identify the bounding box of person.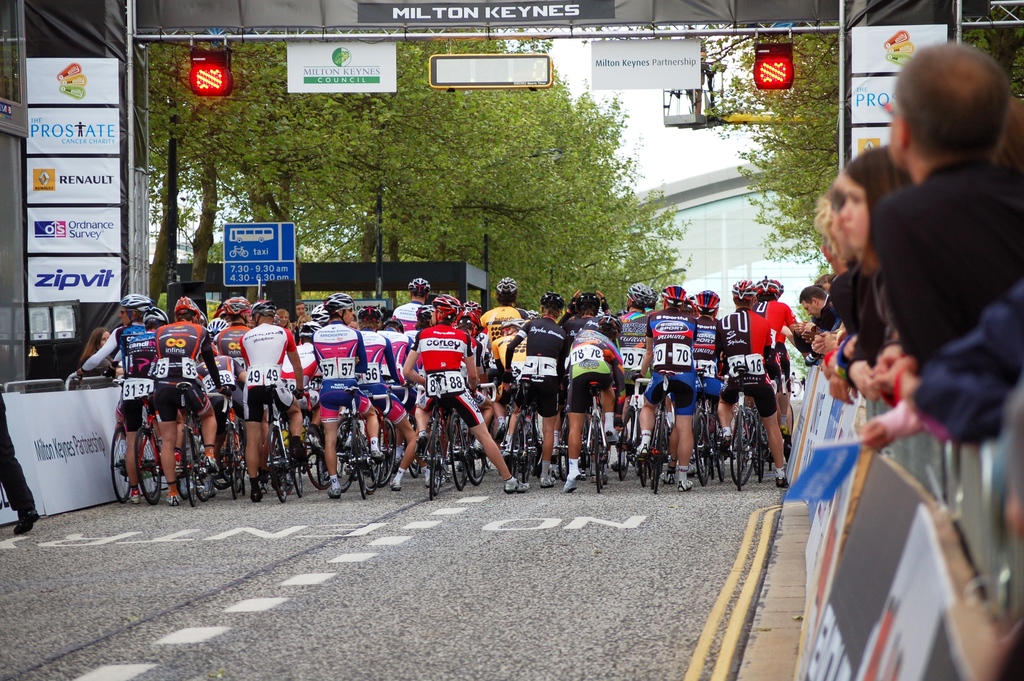
502,293,570,485.
